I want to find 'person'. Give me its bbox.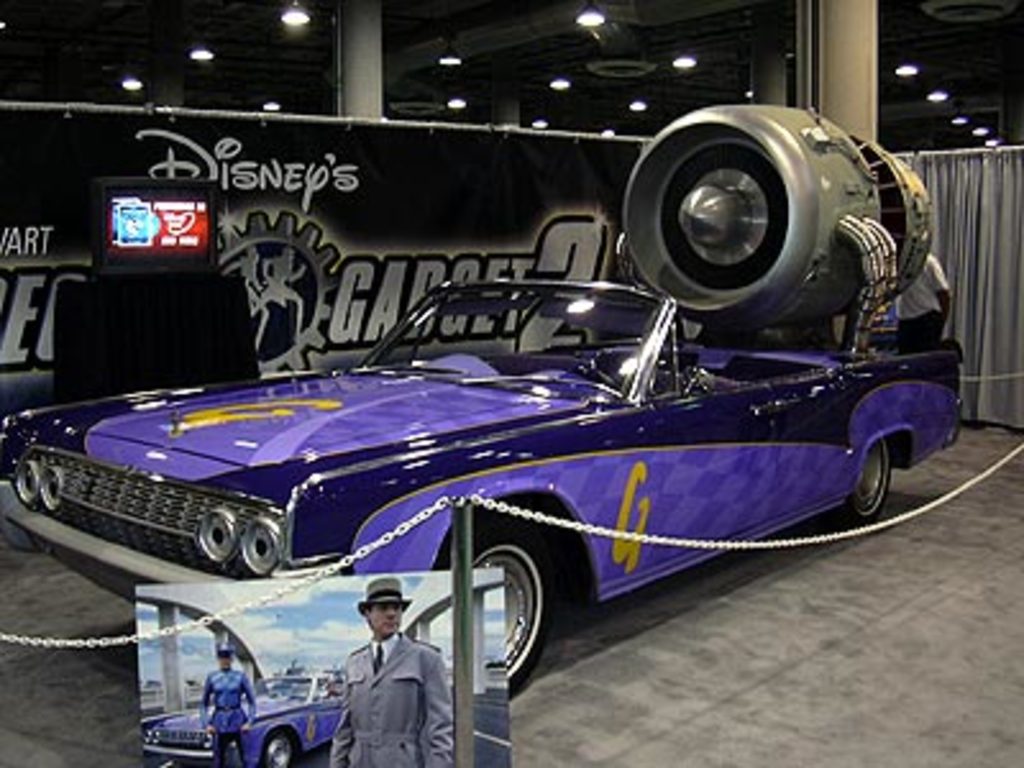
197:640:256:765.
